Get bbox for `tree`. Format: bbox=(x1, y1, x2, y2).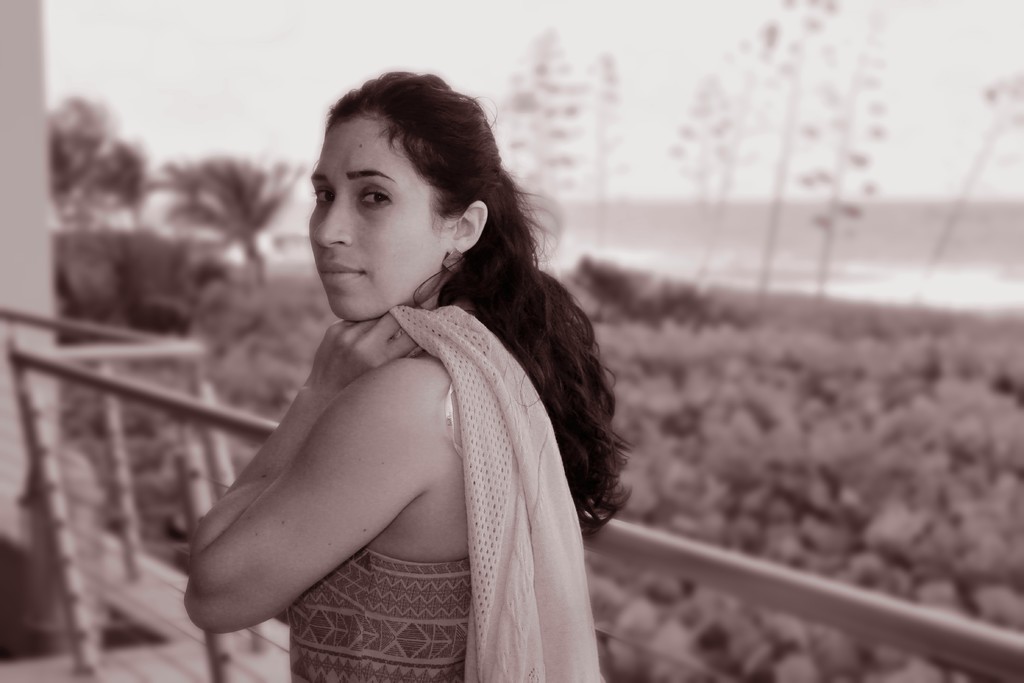
bbox=(665, 55, 753, 273).
